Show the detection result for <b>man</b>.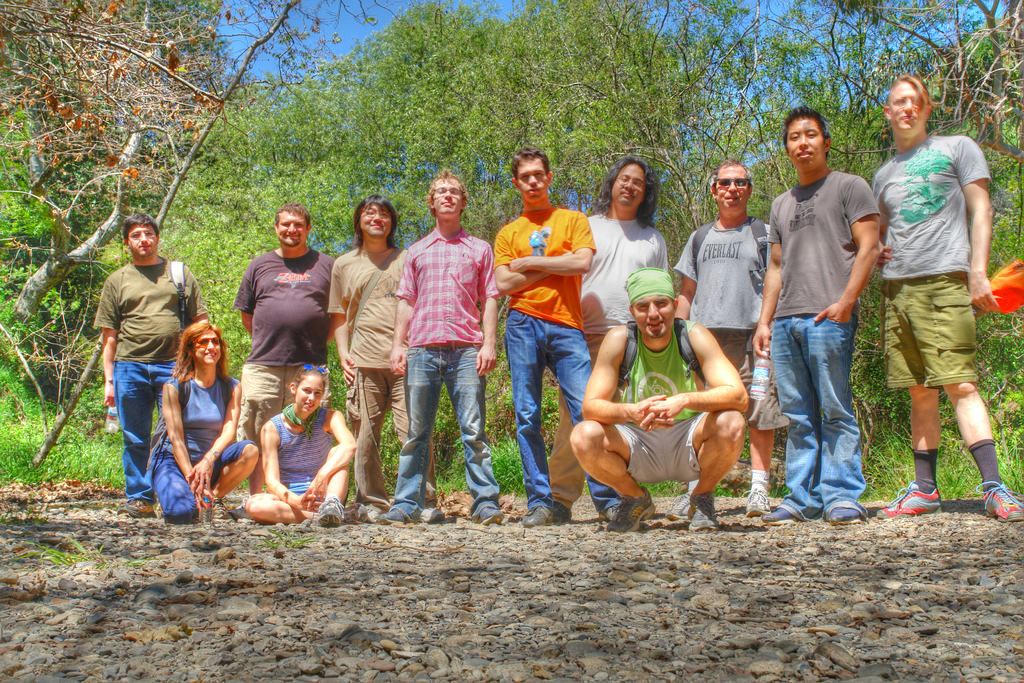
detection(232, 200, 335, 518).
